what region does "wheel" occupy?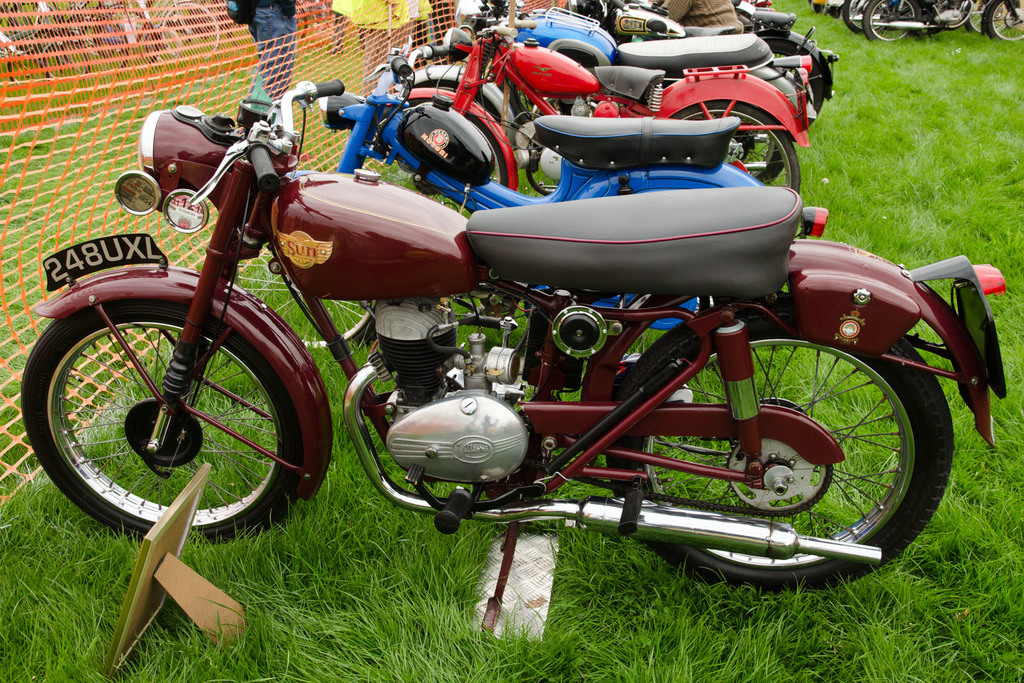
{"left": 986, "top": 0, "right": 1023, "bottom": 42}.
